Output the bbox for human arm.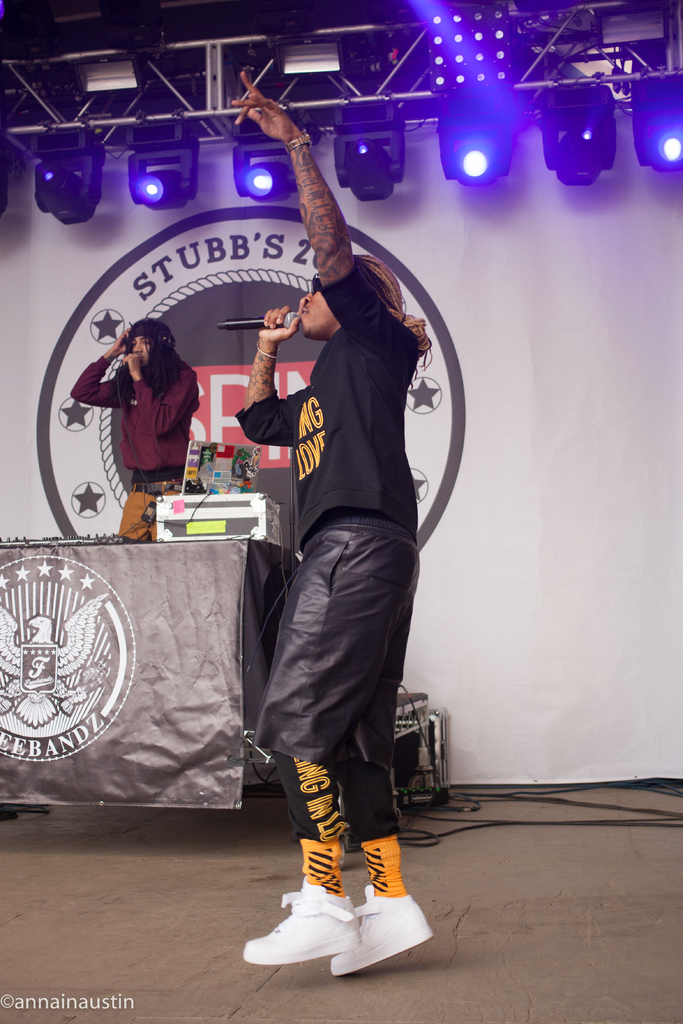
{"x1": 232, "y1": 67, "x2": 418, "y2": 363}.
